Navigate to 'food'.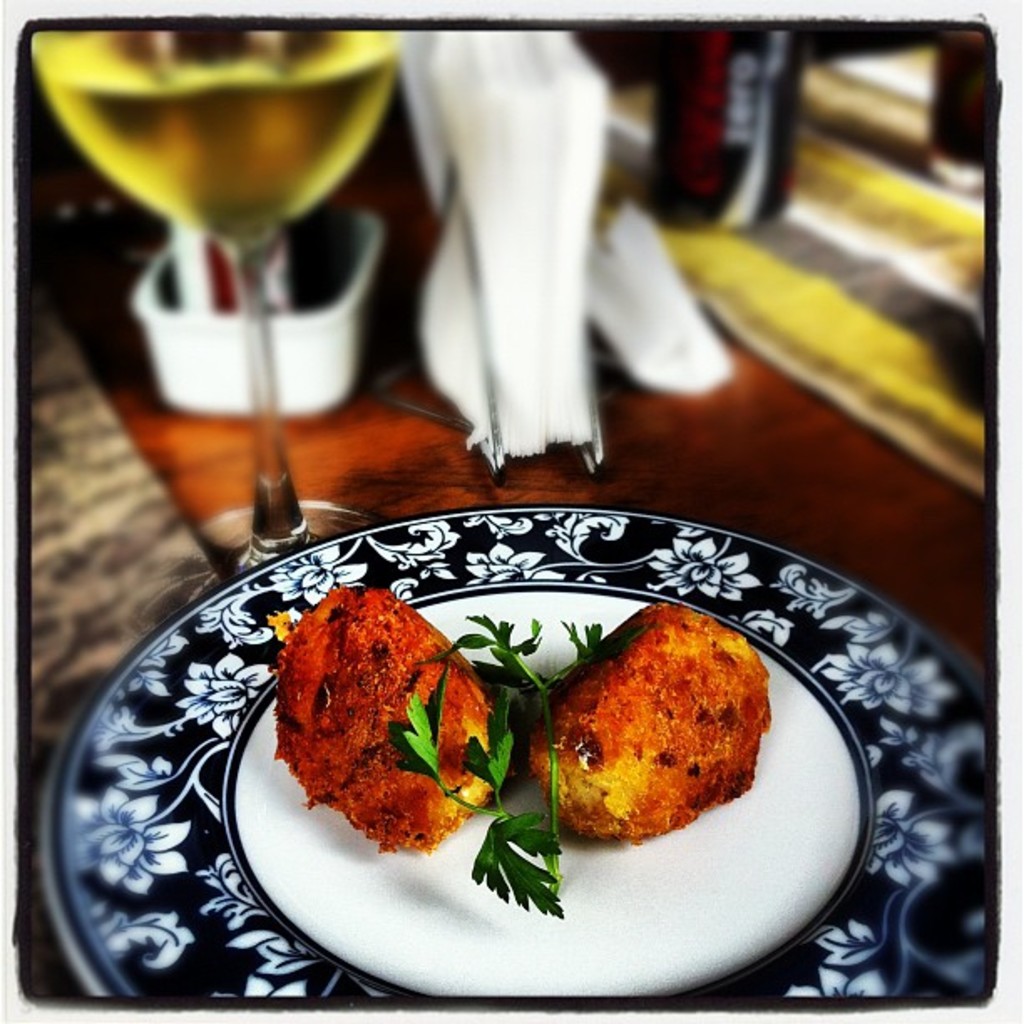
Navigation target: 274:584:509:848.
